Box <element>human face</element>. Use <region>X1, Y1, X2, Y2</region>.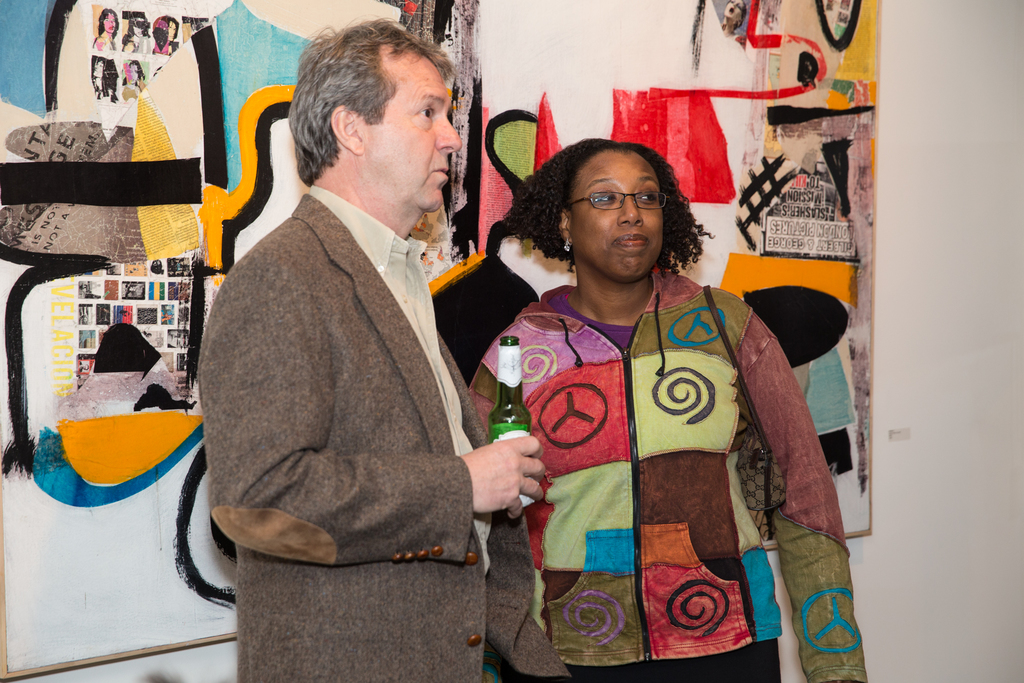
<region>102, 13, 117, 35</region>.
